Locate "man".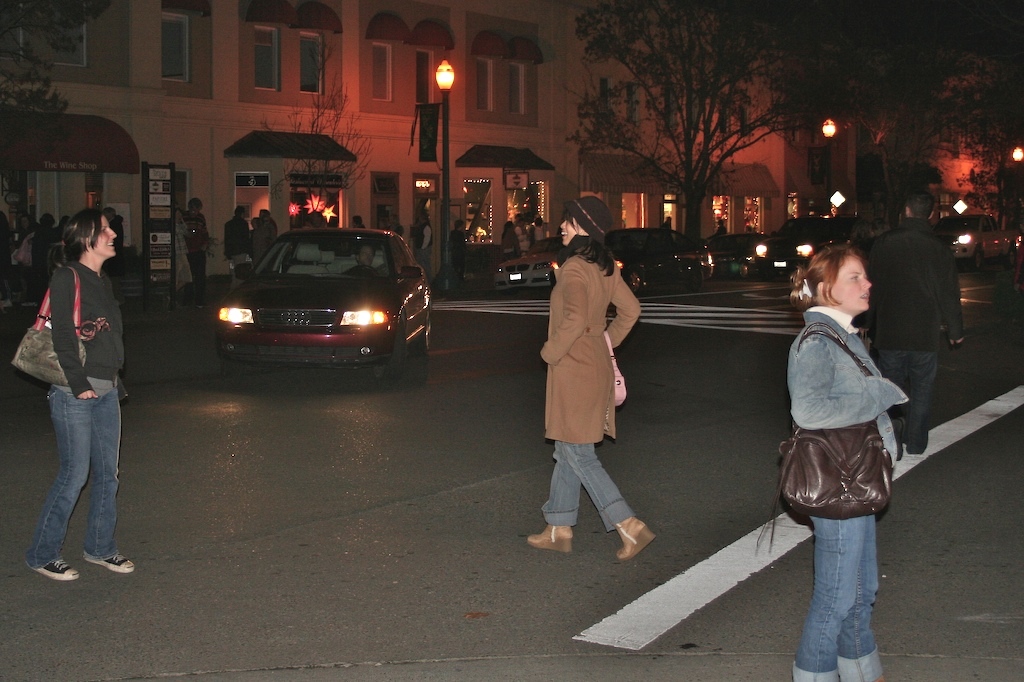
Bounding box: 443/212/475/293.
